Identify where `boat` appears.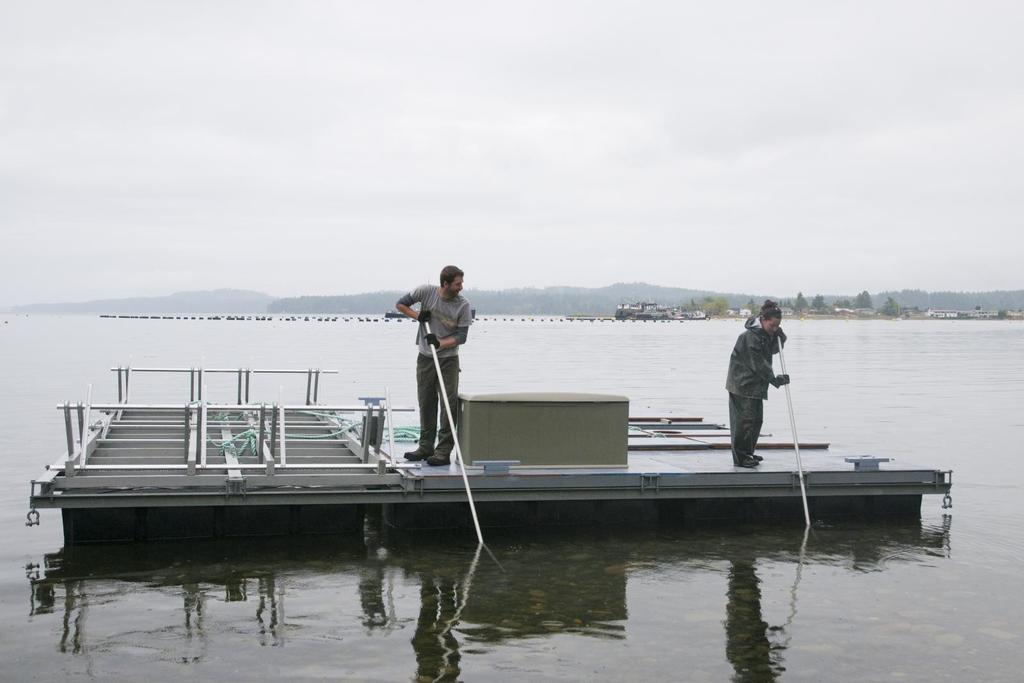
Appears at (616,302,714,322).
